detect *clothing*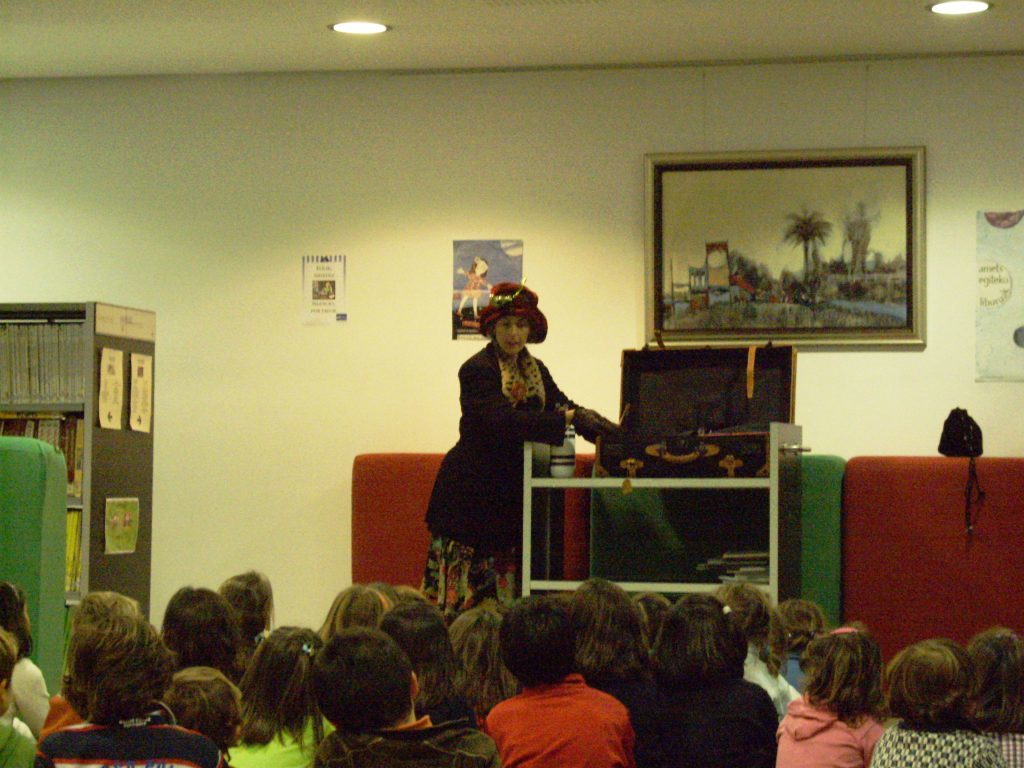
777, 691, 885, 767
